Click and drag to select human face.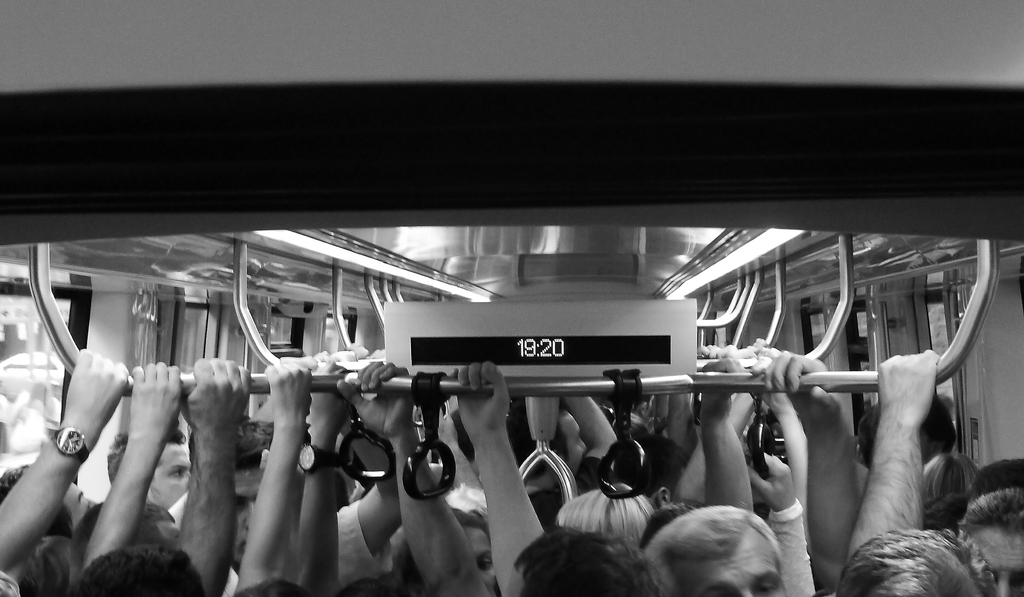
Selection: 64,481,99,525.
